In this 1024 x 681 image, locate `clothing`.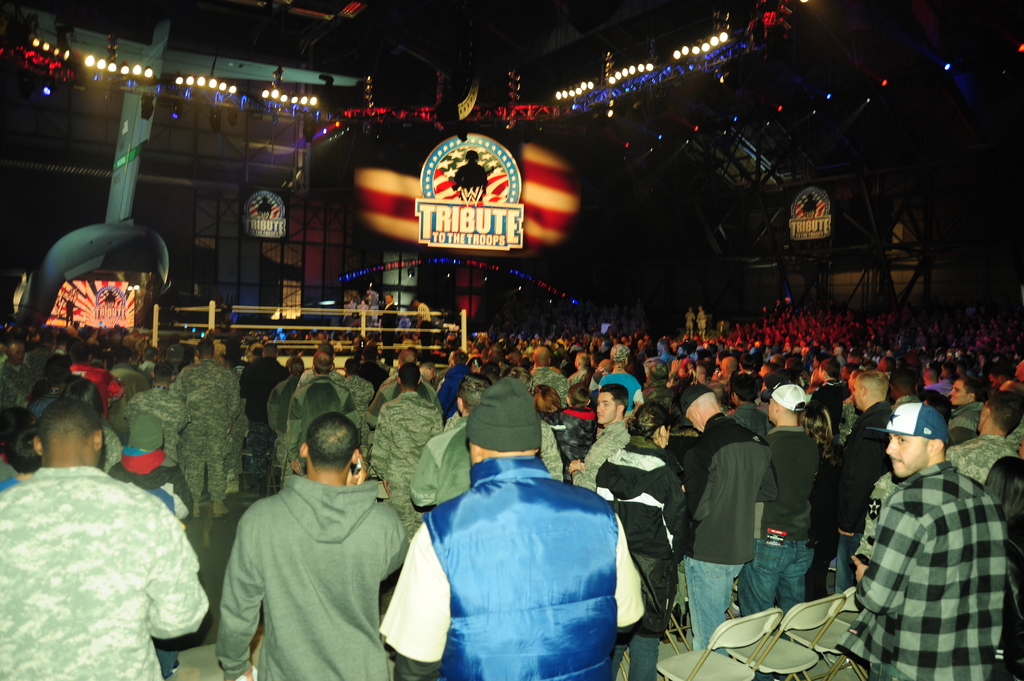
Bounding box: (left=831, top=396, right=877, bottom=583).
